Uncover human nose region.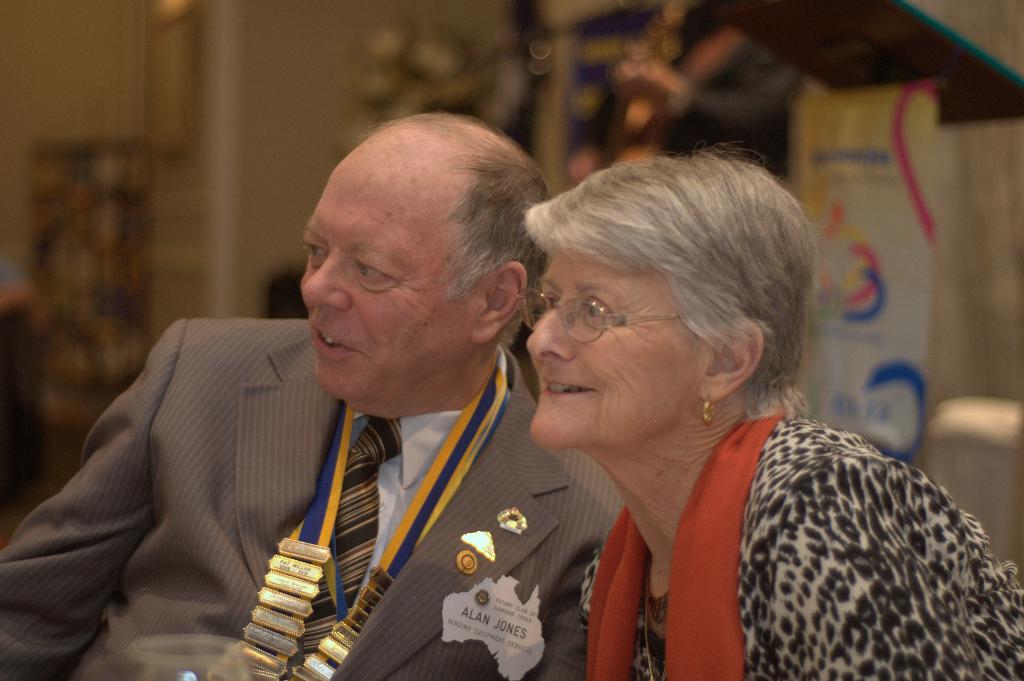
Uncovered: x1=524 y1=300 x2=578 y2=369.
